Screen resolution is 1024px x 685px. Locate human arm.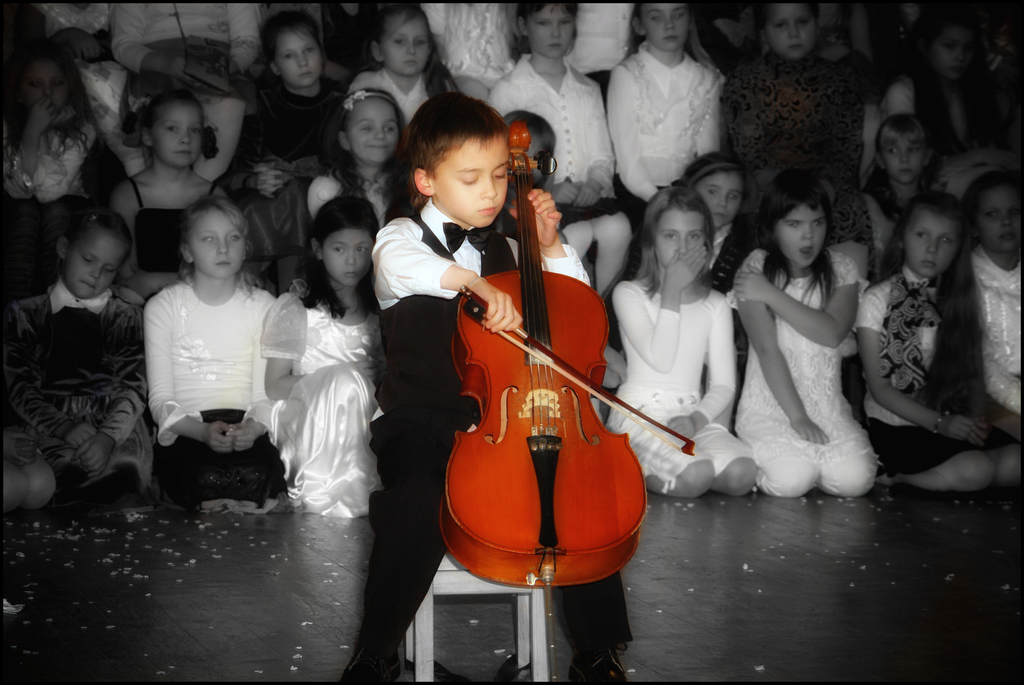
left=883, top=74, right=913, bottom=111.
